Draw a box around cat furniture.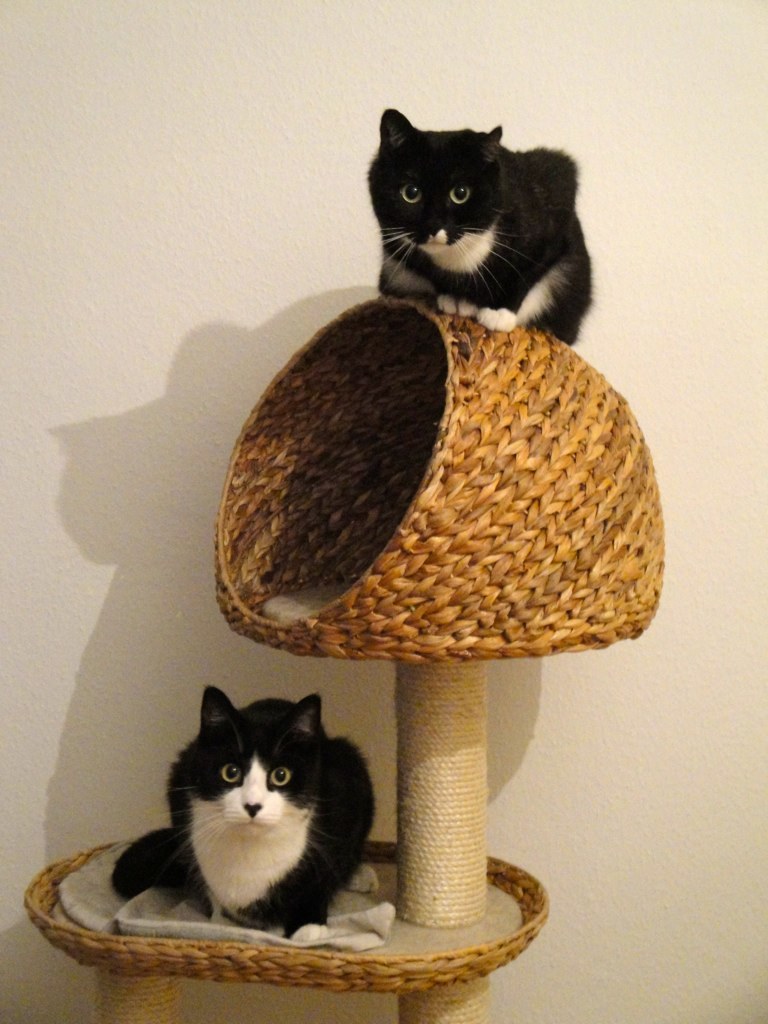
<region>21, 293, 665, 1023</region>.
